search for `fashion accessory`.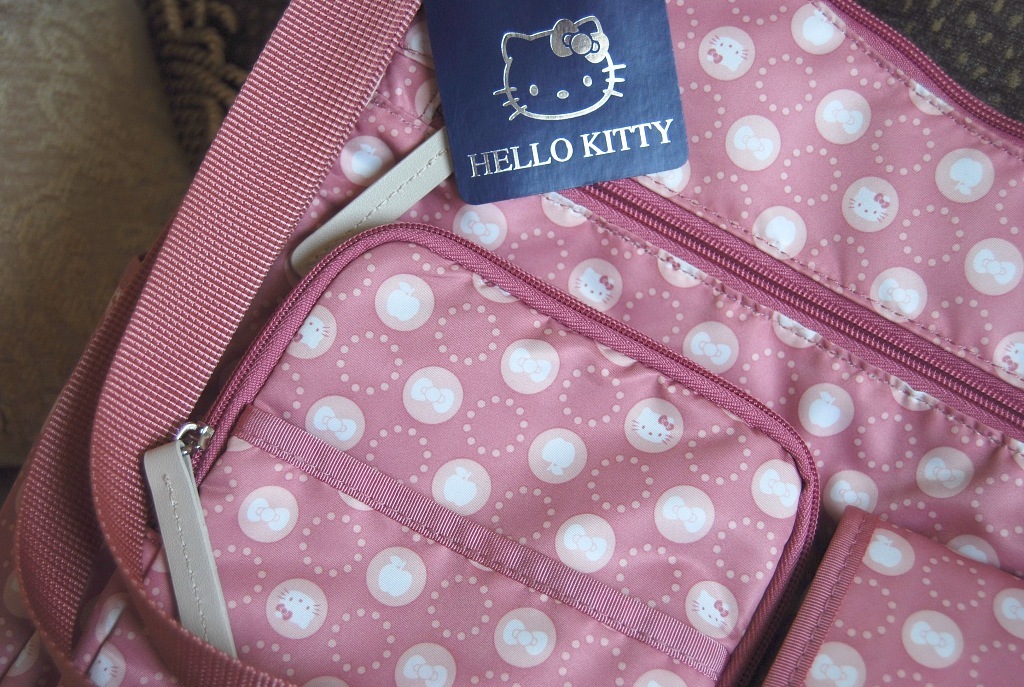
Found at [x1=0, y1=0, x2=1023, y2=686].
